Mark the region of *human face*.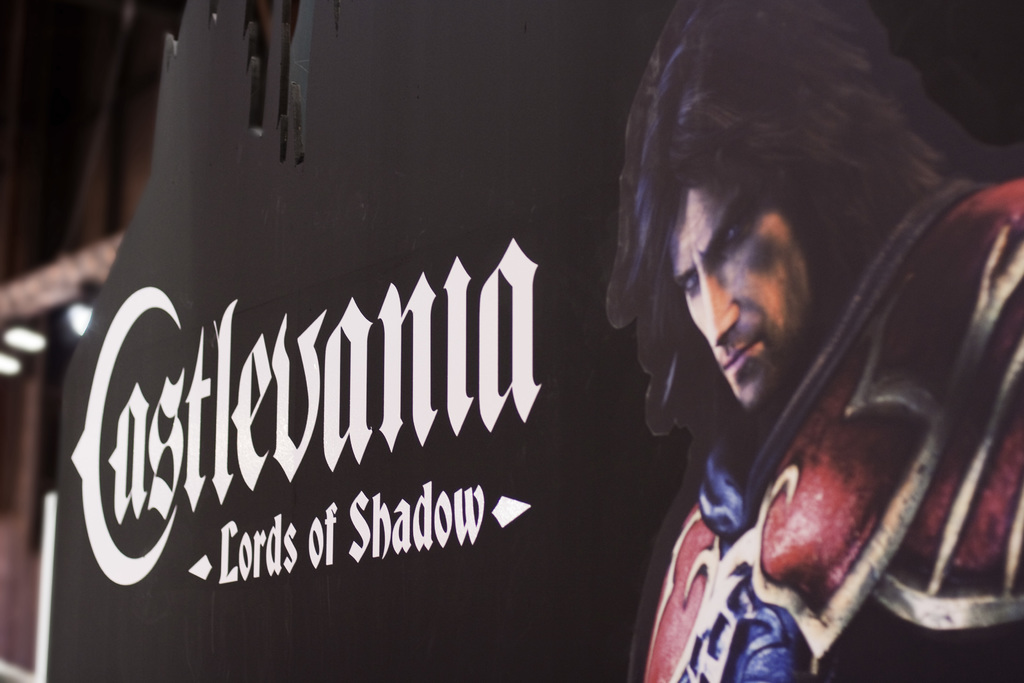
Region: left=666, top=179, right=810, bottom=419.
